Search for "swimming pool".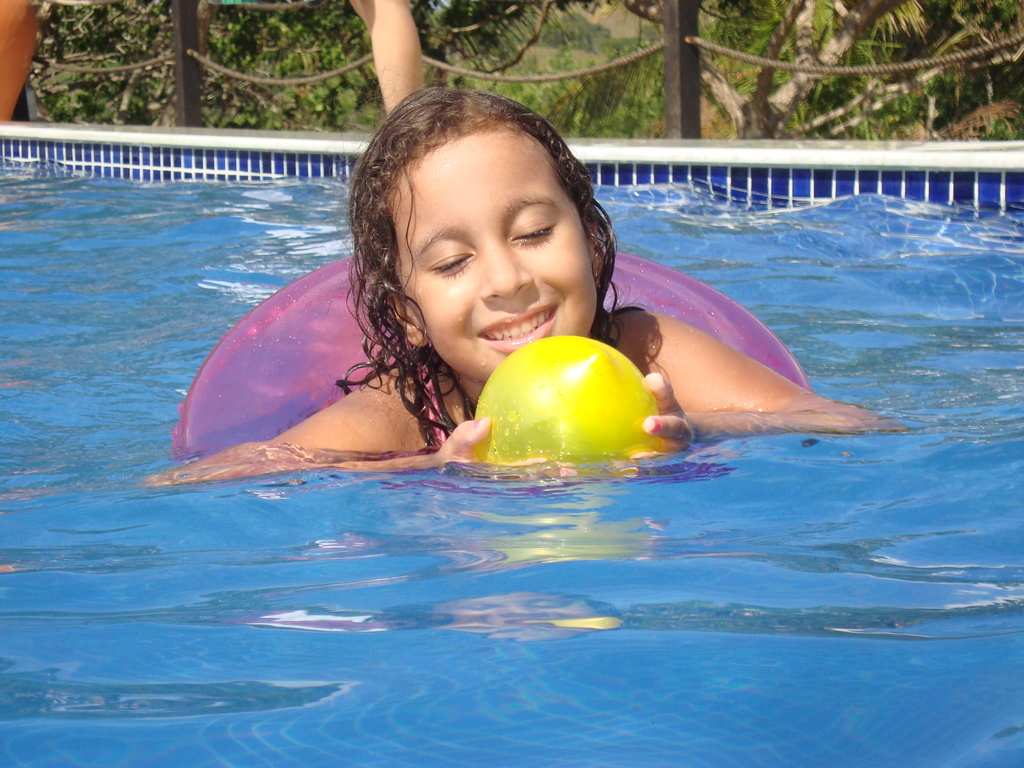
Found at Rect(0, 136, 1023, 767).
